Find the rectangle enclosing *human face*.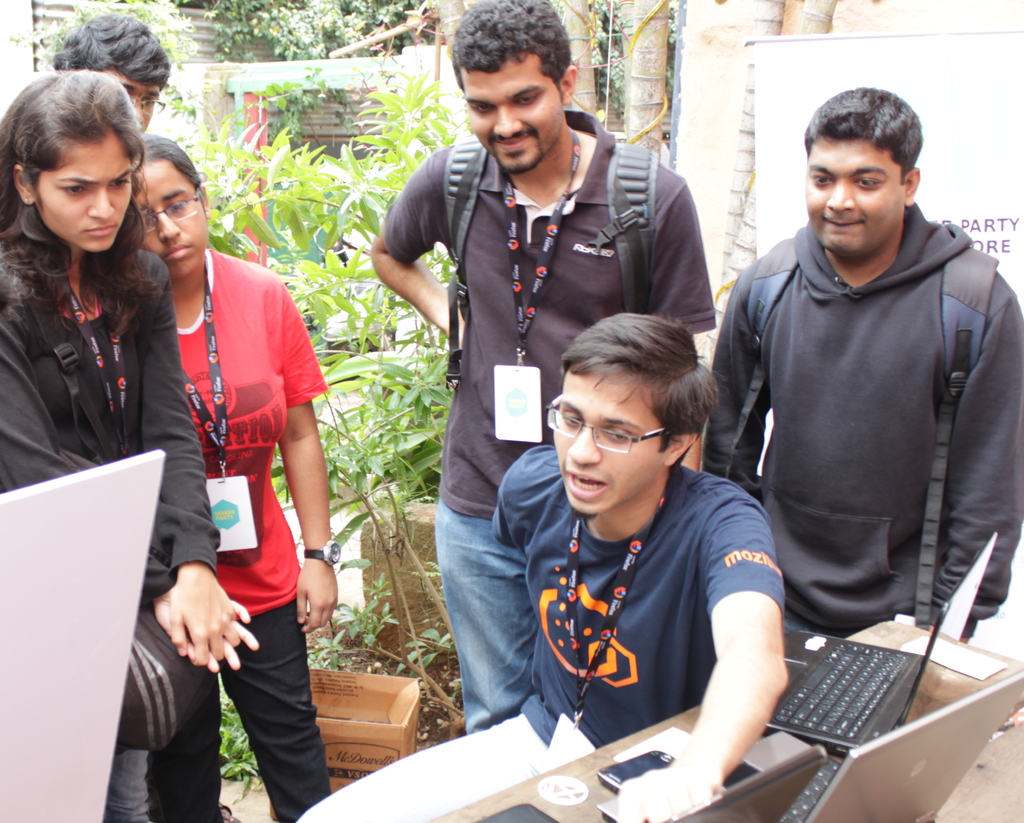
117:69:163:115.
